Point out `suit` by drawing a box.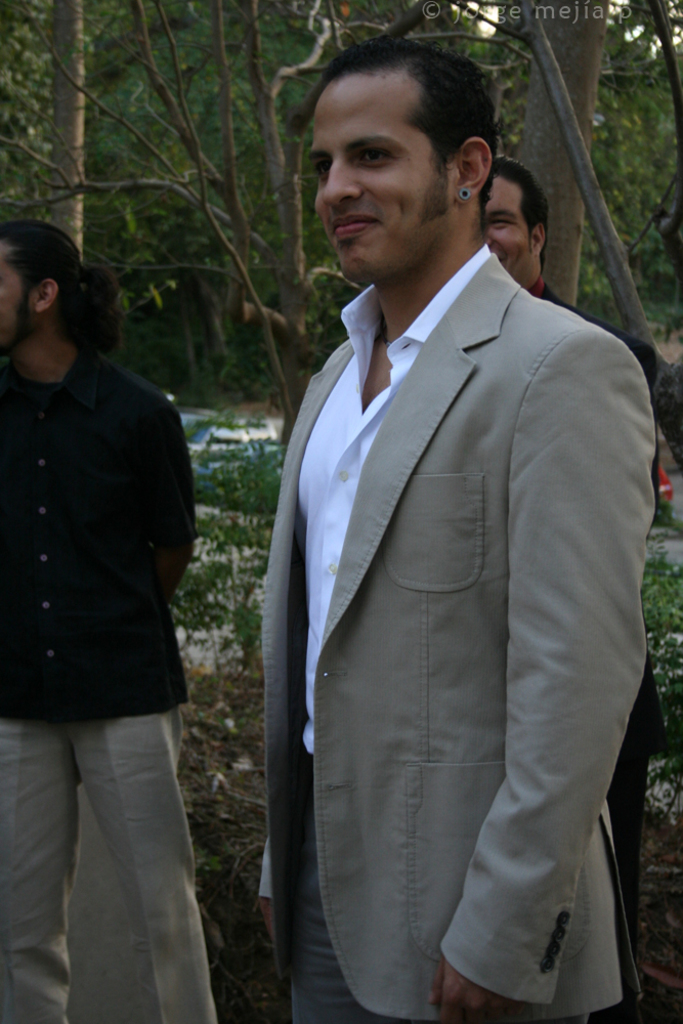
rect(527, 278, 658, 1023).
